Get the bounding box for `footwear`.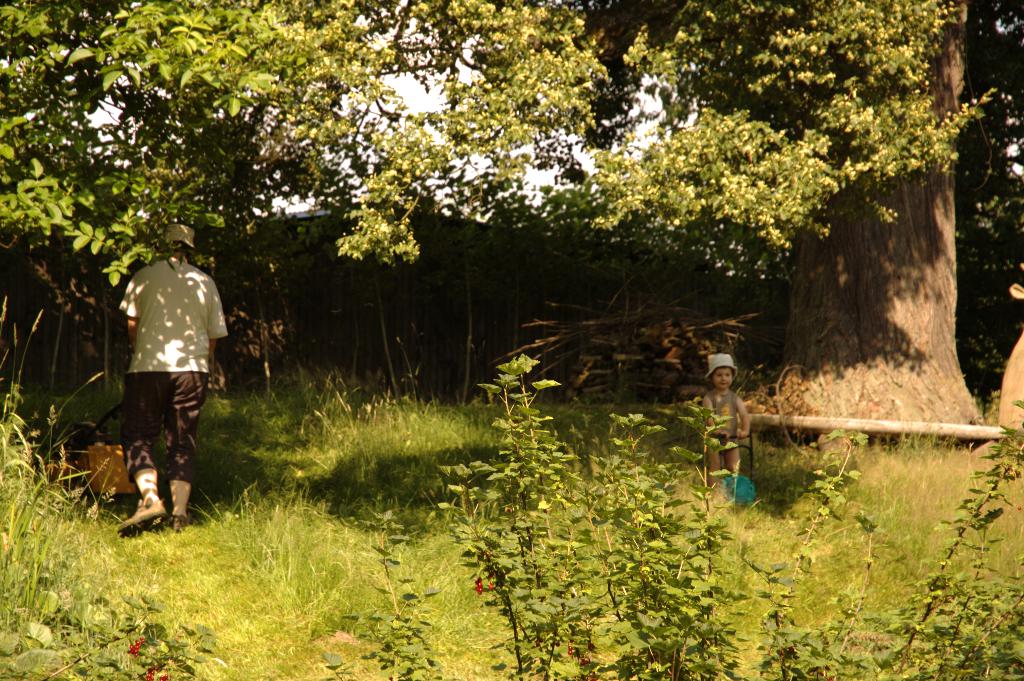
(116, 498, 166, 533).
